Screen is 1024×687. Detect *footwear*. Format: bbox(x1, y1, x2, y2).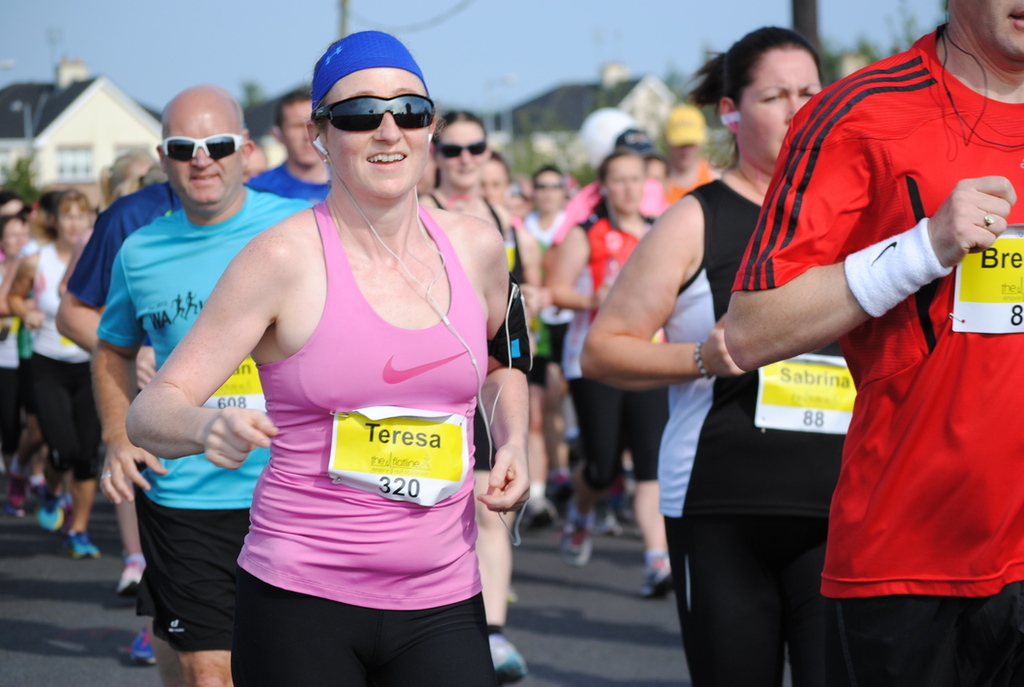
bbox(592, 506, 617, 536).
